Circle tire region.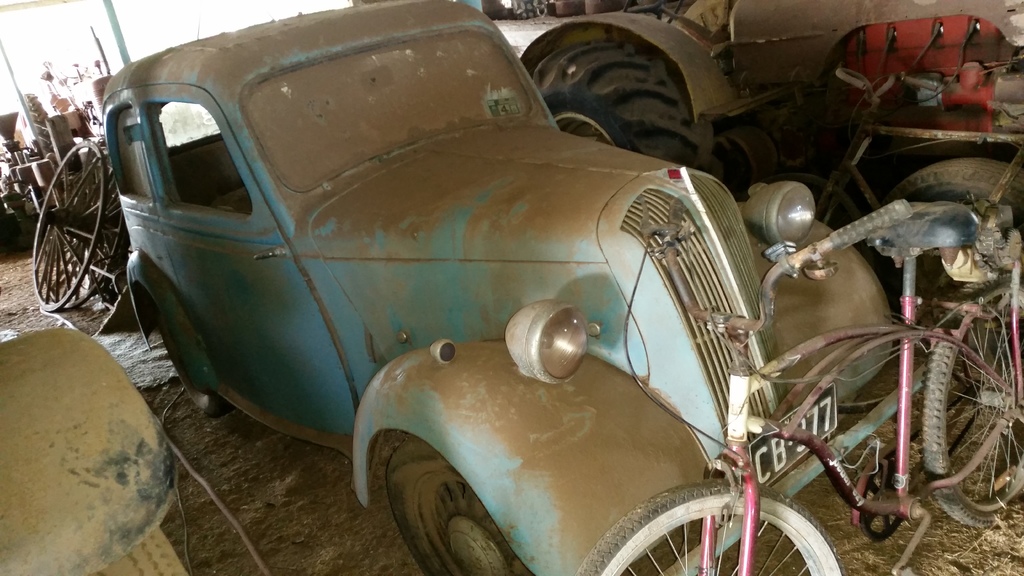
Region: [left=29, top=141, right=108, bottom=317].
